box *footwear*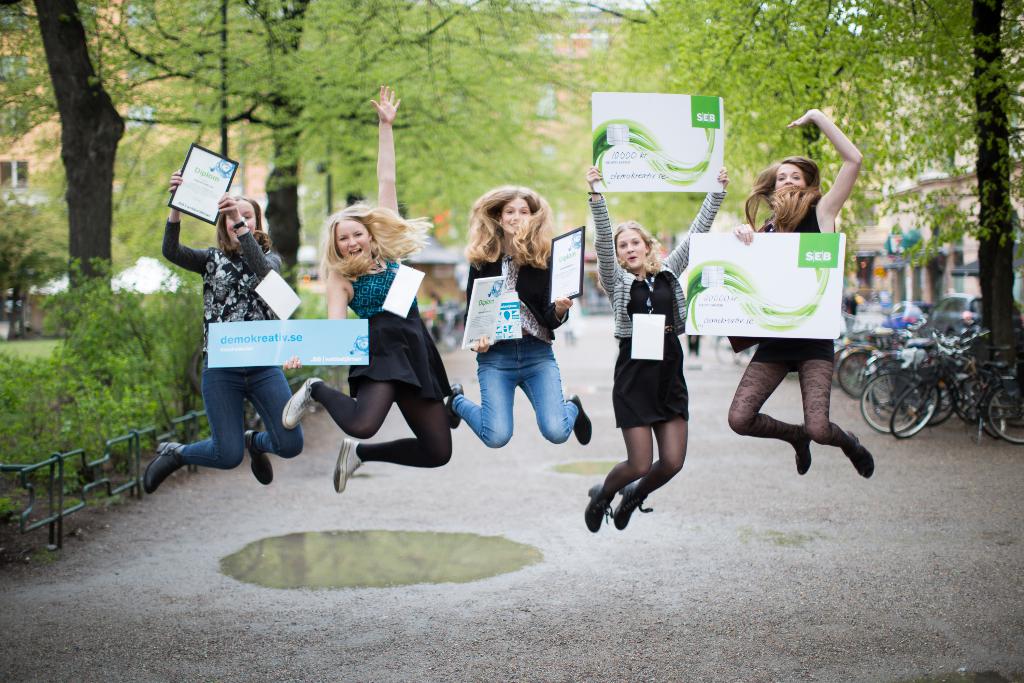
(left=335, top=439, right=361, bottom=494)
